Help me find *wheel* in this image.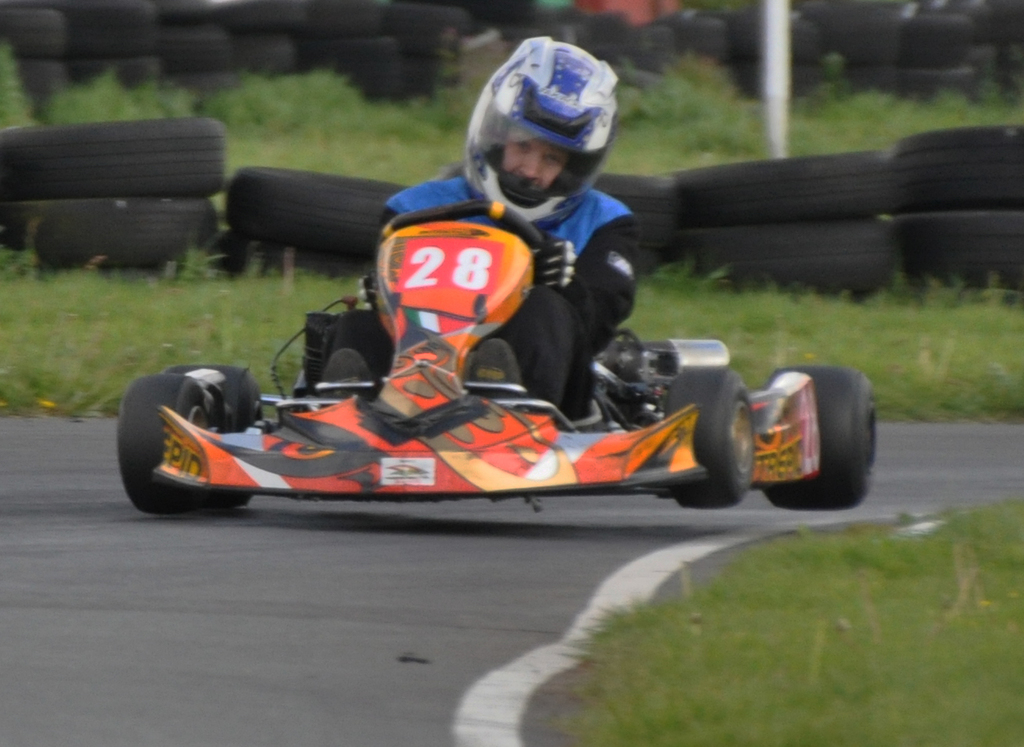
Found it: detection(116, 376, 216, 517).
